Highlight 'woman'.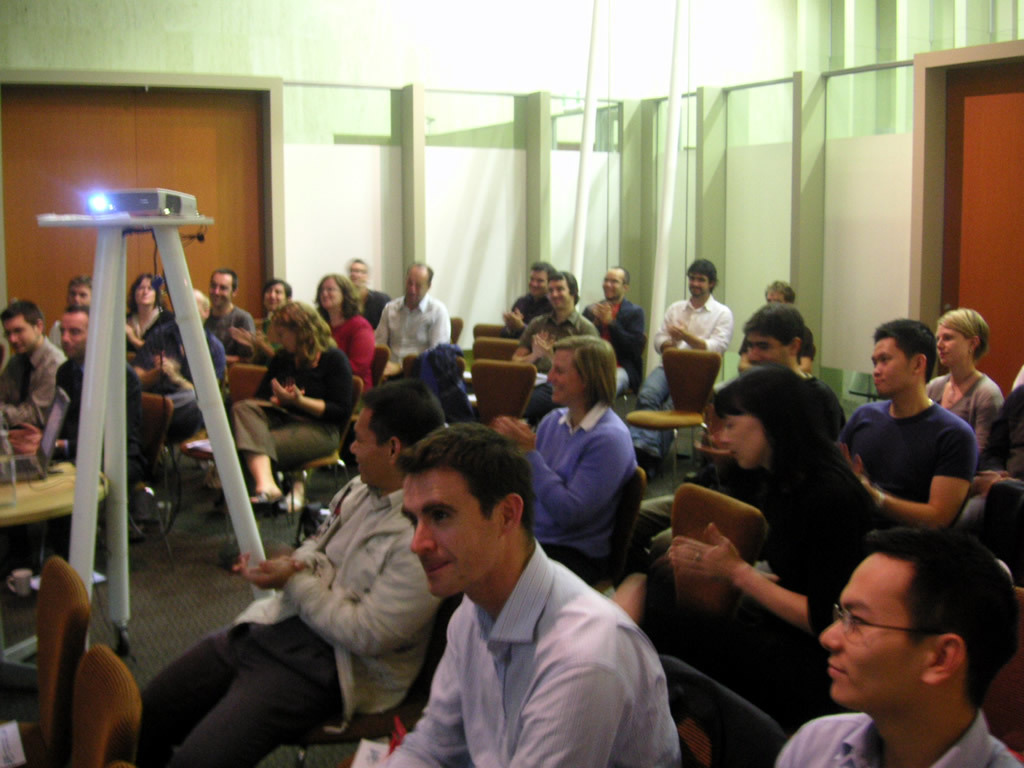
Highlighted region: (314,273,377,393).
